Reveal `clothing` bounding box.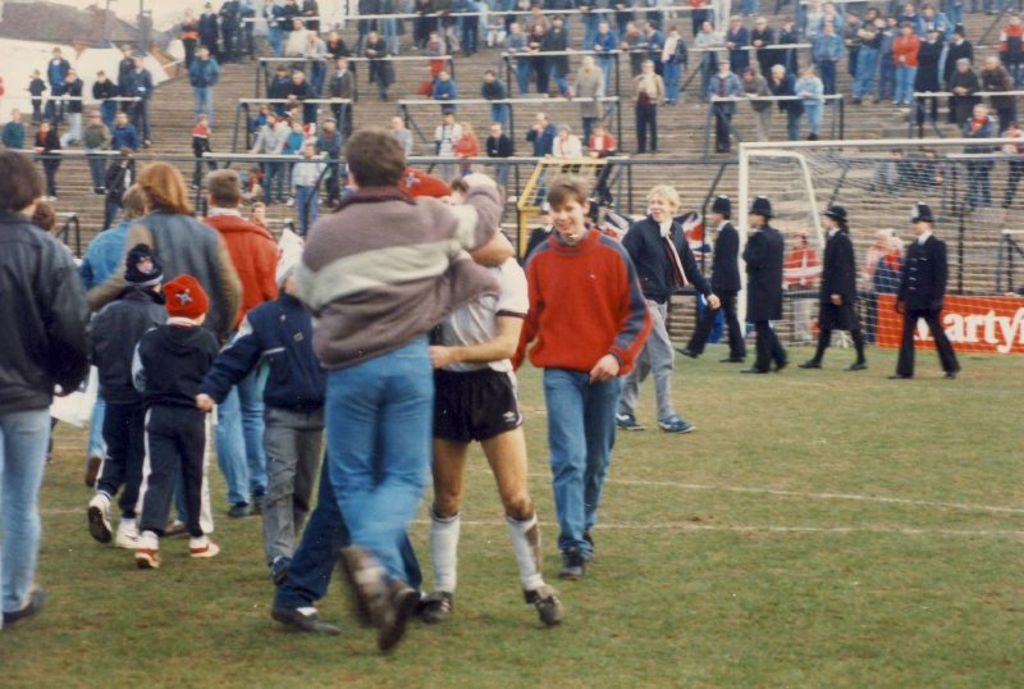
Revealed: 410:0:429:45.
